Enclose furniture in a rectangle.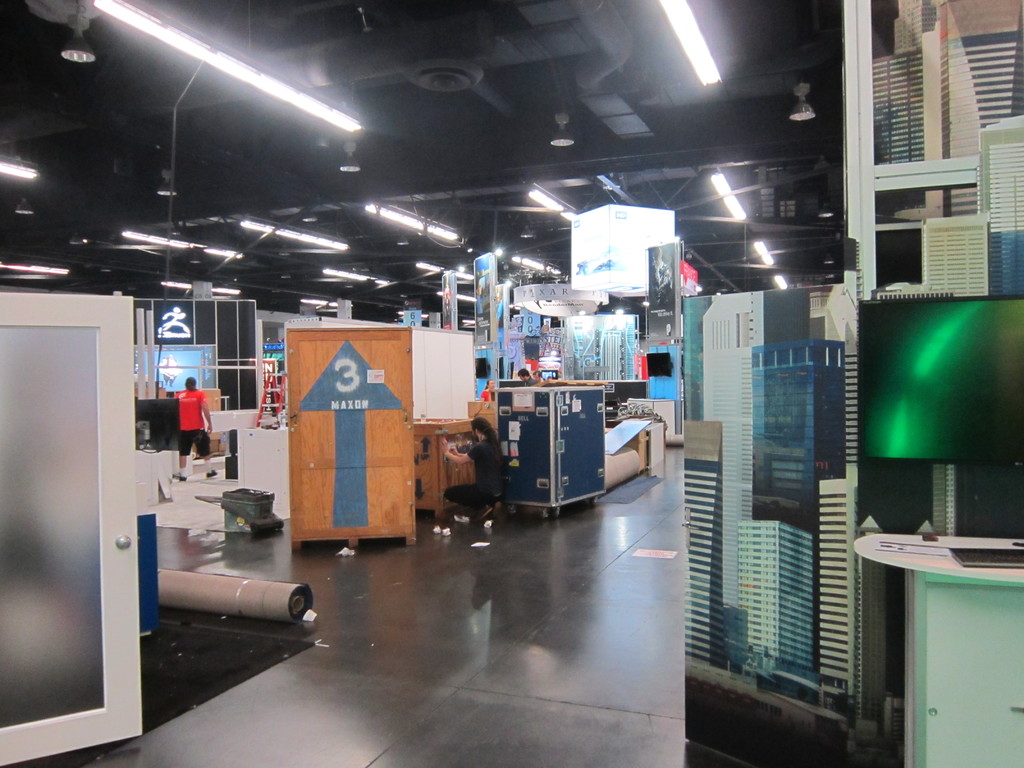
rect(602, 426, 649, 480).
